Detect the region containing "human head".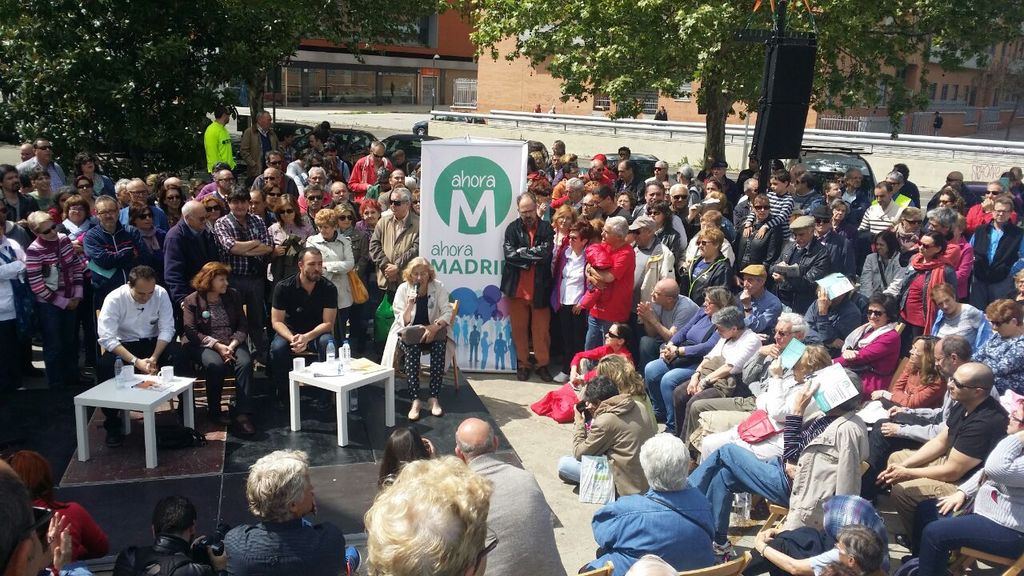
Rect(772, 309, 809, 351).
